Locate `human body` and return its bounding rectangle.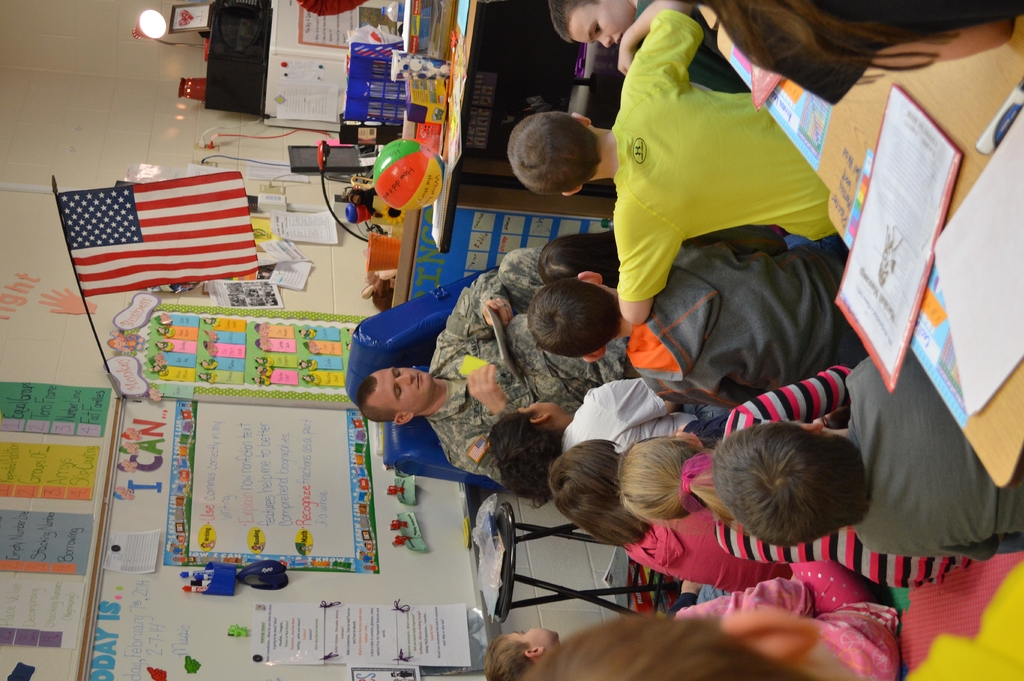
{"left": 505, "top": 0, "right": 835, "bottom": 329}.
